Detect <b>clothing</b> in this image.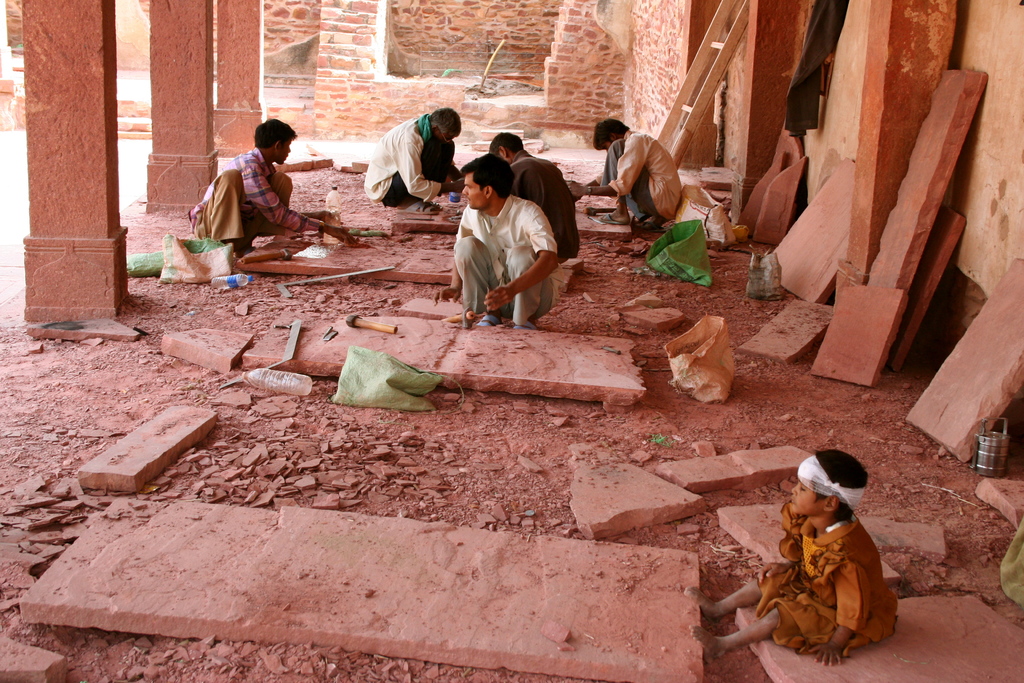
Detection: {"left": 755, "top": 497, "right": 894, "bottom": 662}.
